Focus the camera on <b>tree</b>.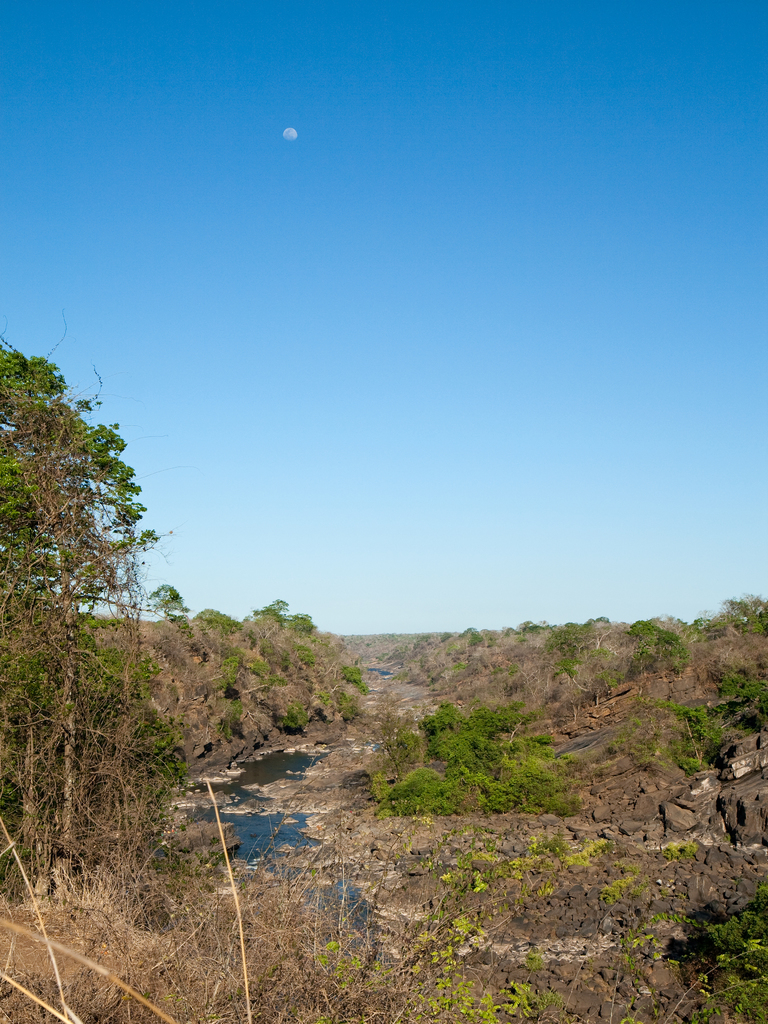
Focus region: {"x1": 699, "y1": 594, "x2": 767, "y2": 638}.
